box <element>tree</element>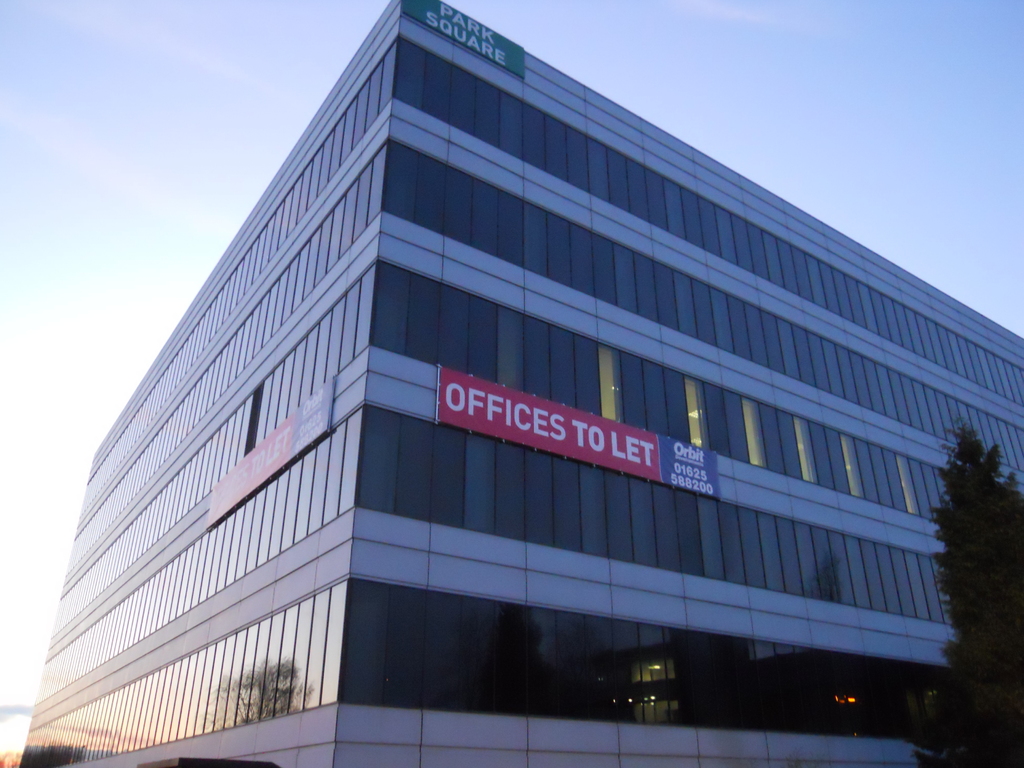
x1=929, y1=381, x2=1023, y2=694
